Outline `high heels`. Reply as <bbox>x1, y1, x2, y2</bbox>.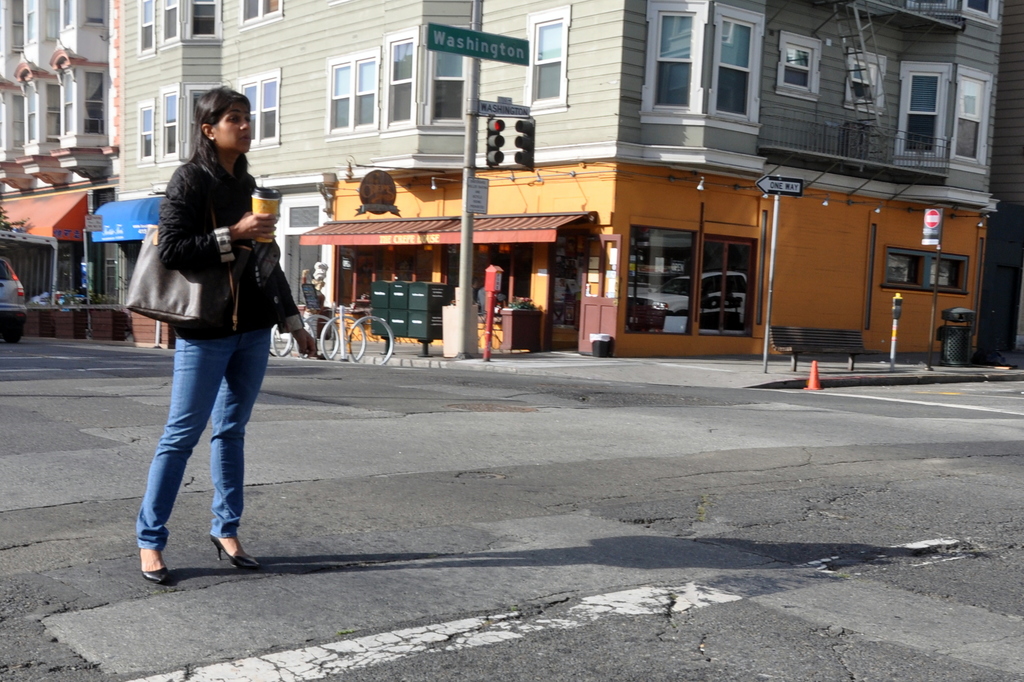
<bbox>138, 544, 168, 584</bbox>.
